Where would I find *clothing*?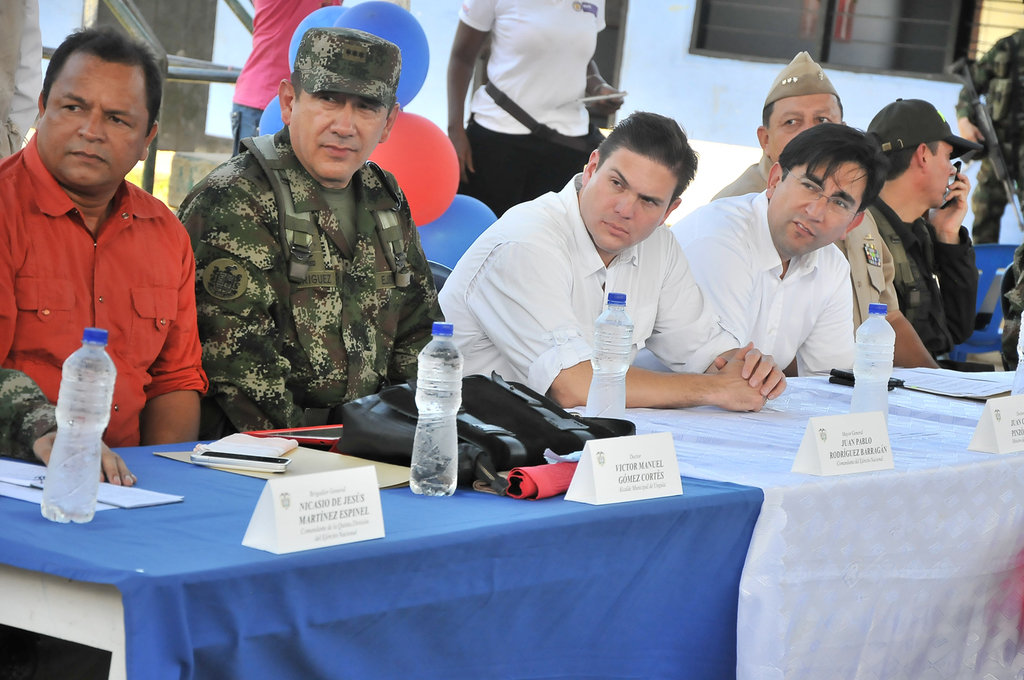
At locate(710, 154, 902, 335).
